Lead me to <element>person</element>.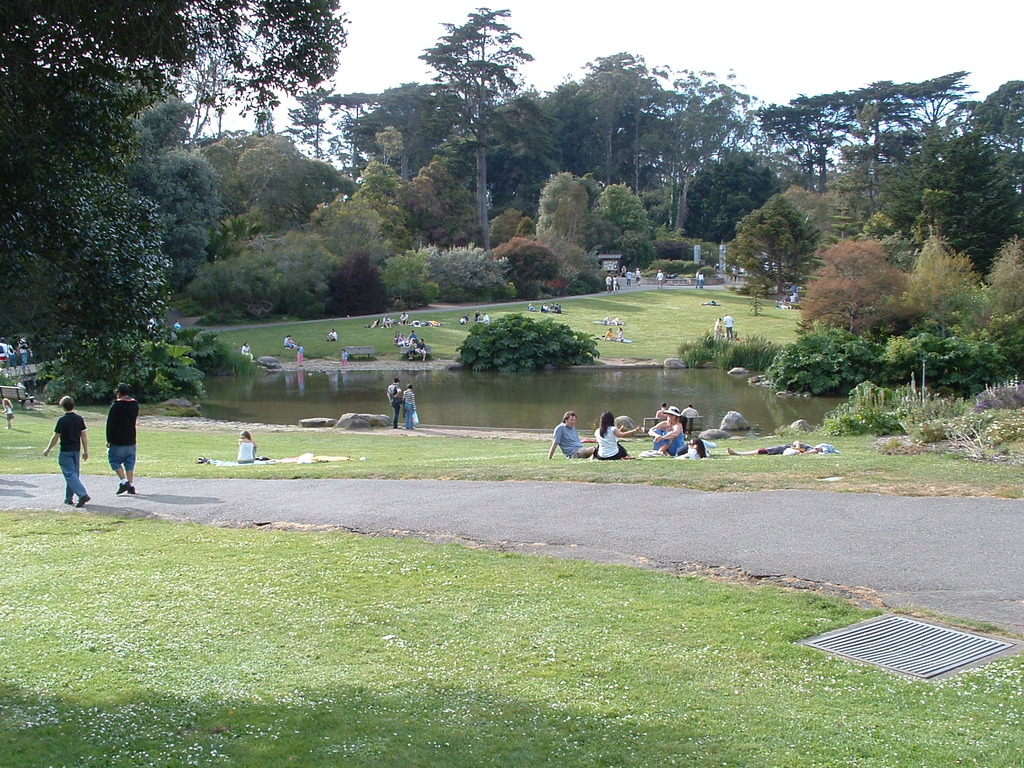
Lead to select_region(730, 267, 739, 280).
